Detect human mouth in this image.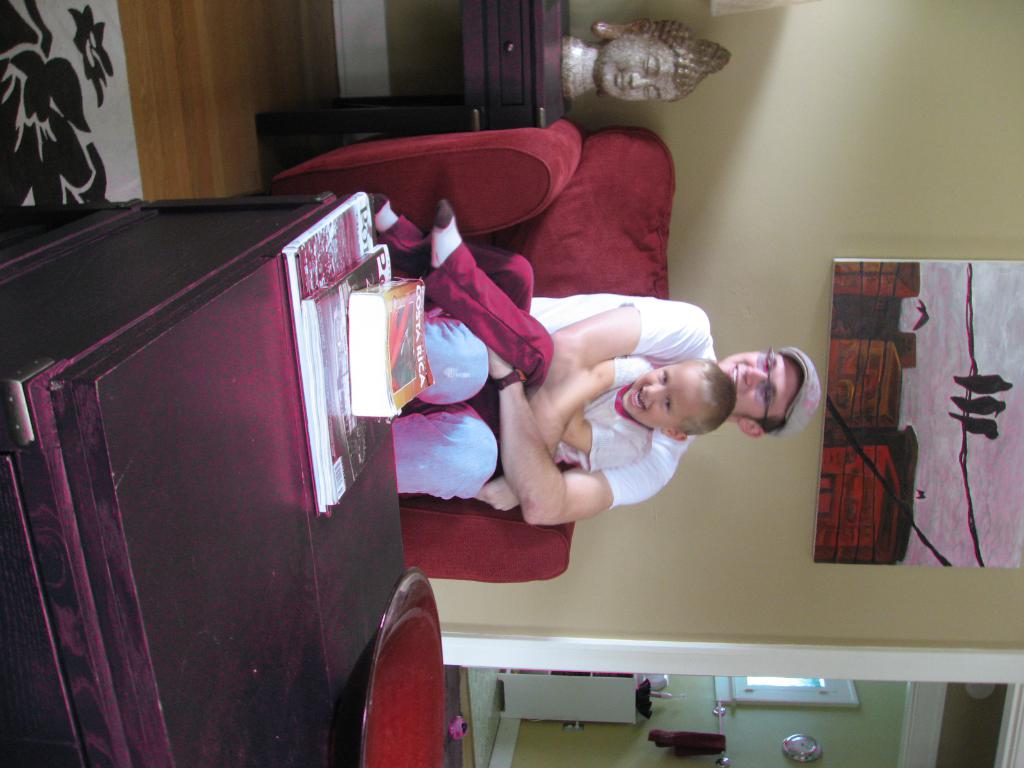
Detection: rect(727, 358, 741, 388).
